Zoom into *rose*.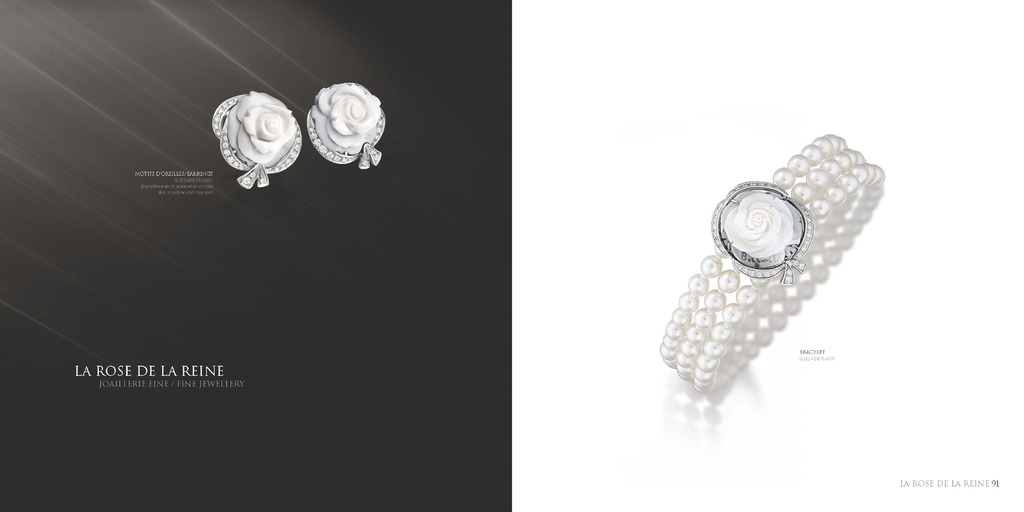
Zoom target: x1=312 y1=84 x2=381 y2=154.
